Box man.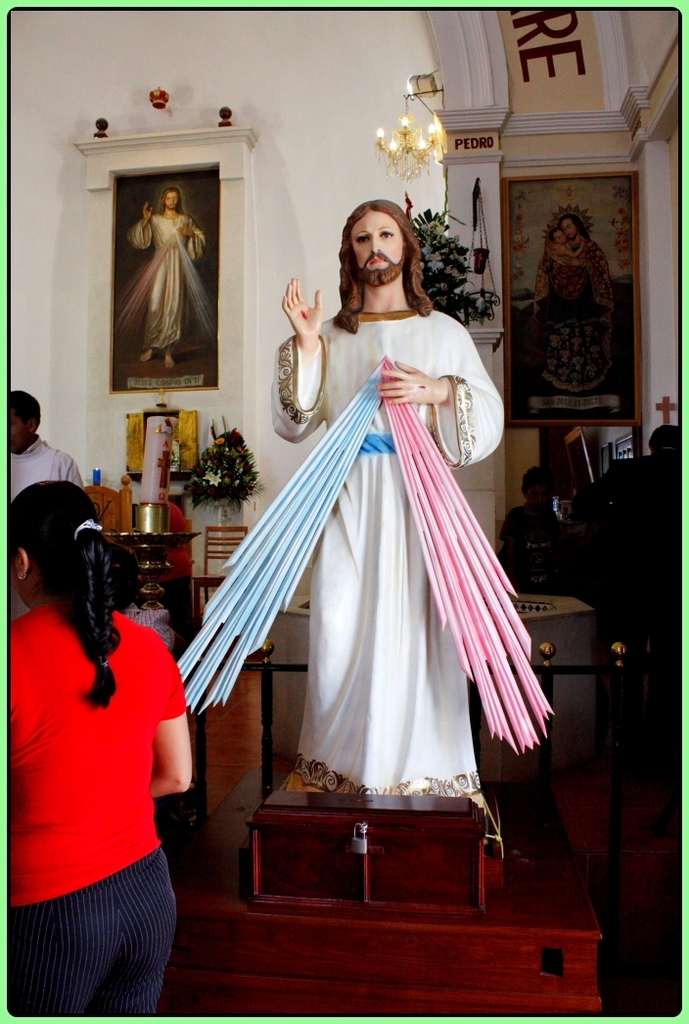
(x1=265, y1=202, x2=555, y2=813).
